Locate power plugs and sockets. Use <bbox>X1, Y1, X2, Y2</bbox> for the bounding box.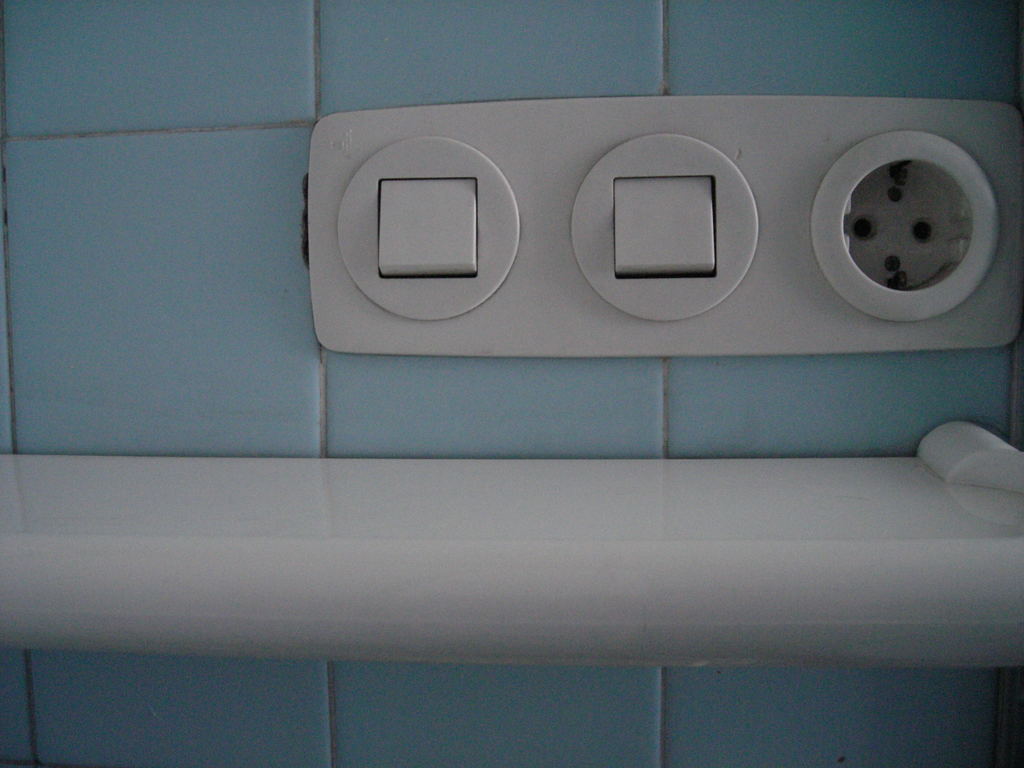
<bbox>316, 104, 1023, 352</bbox>.
